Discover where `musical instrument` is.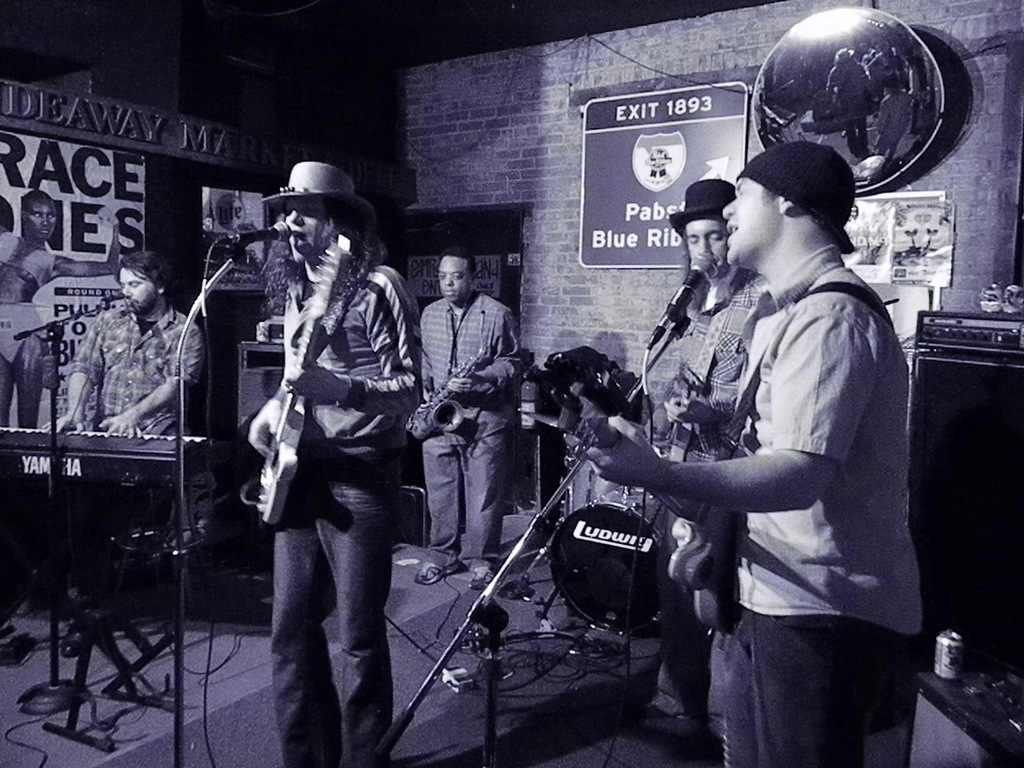
Discovered at 0/419/215/492.
